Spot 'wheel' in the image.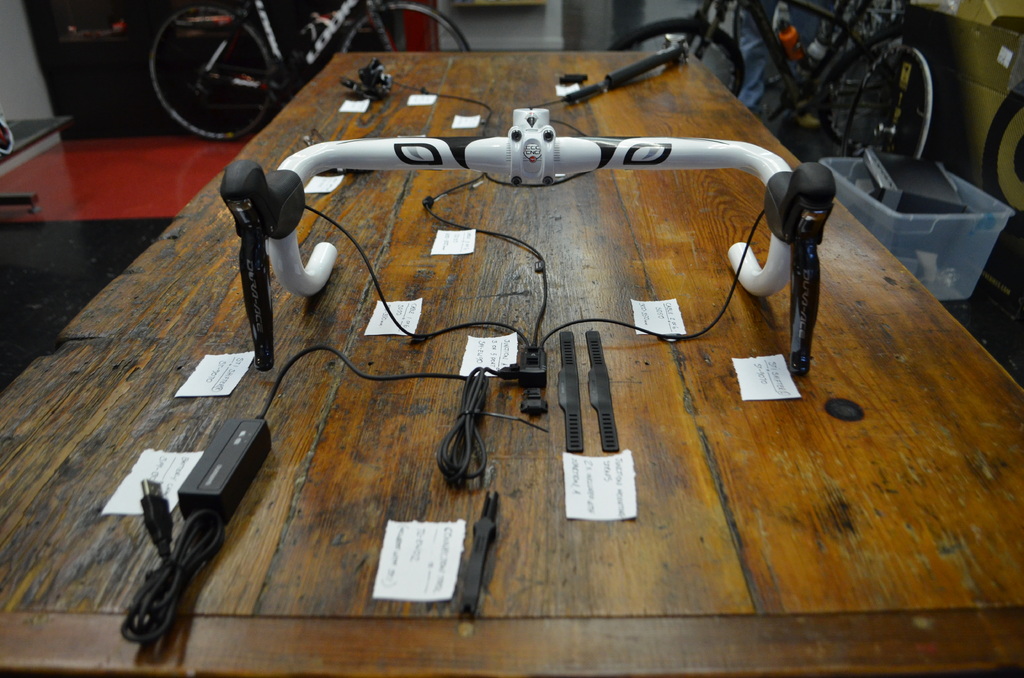
'wheel' found at <box>608,4,755,107</box>.
